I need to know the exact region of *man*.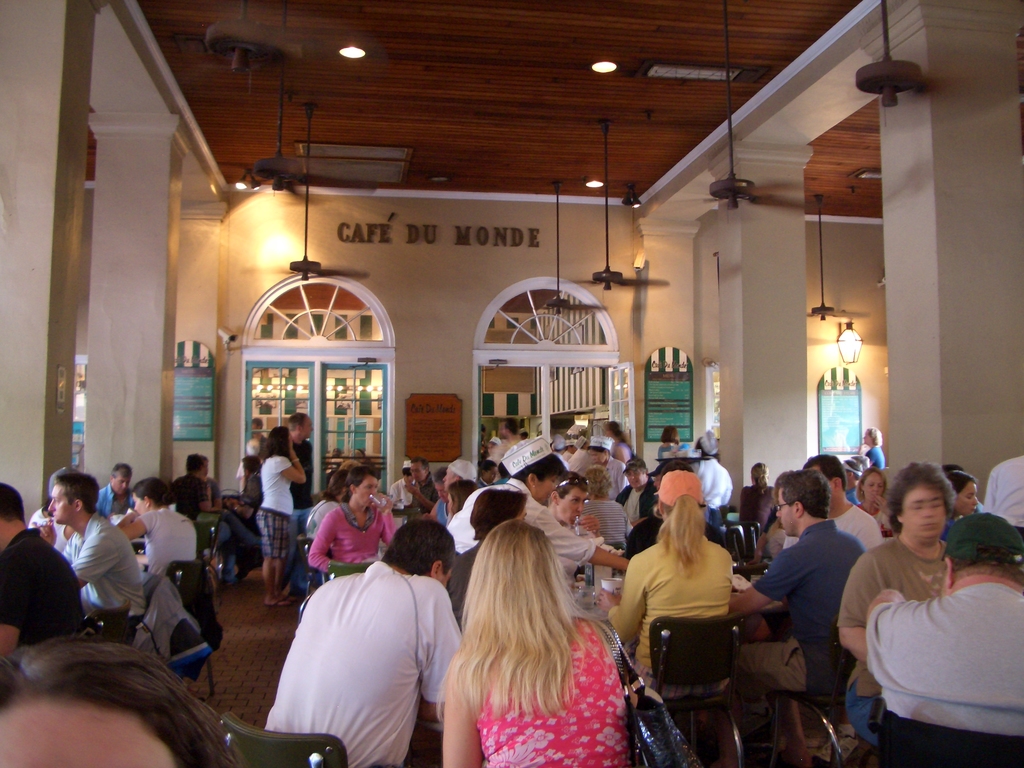
Region: Rect(778, 460, 886, 563).
